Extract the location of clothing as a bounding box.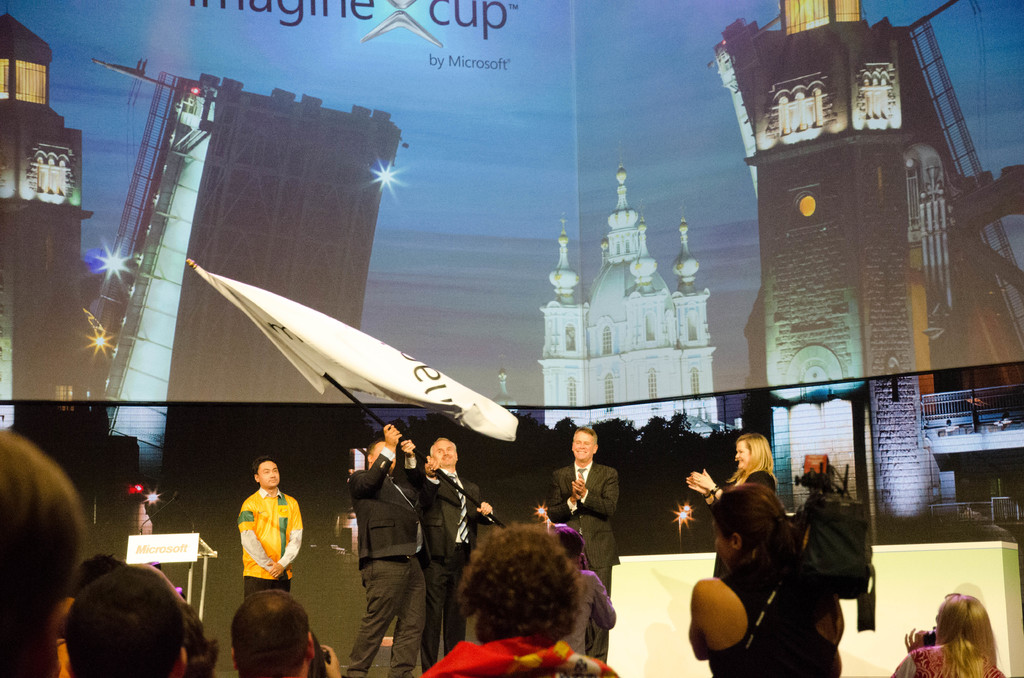
l=432, t=637, r=625, b=677.
